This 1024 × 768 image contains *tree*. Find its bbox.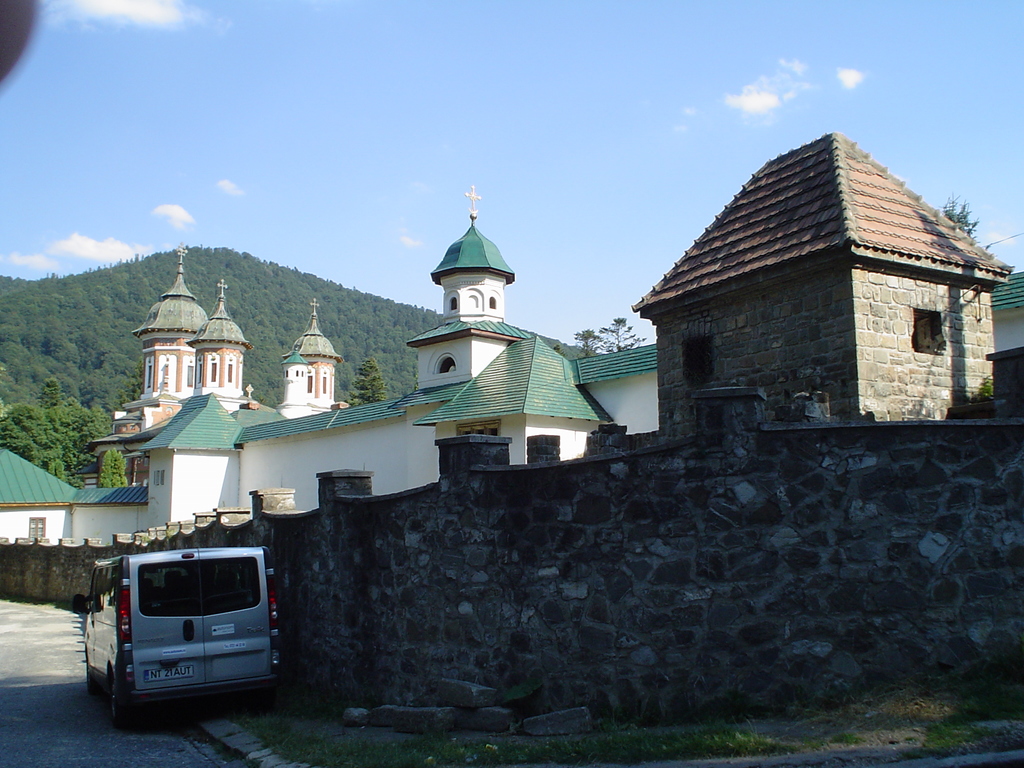
left=86, top=401, right=113, bottom=442.
